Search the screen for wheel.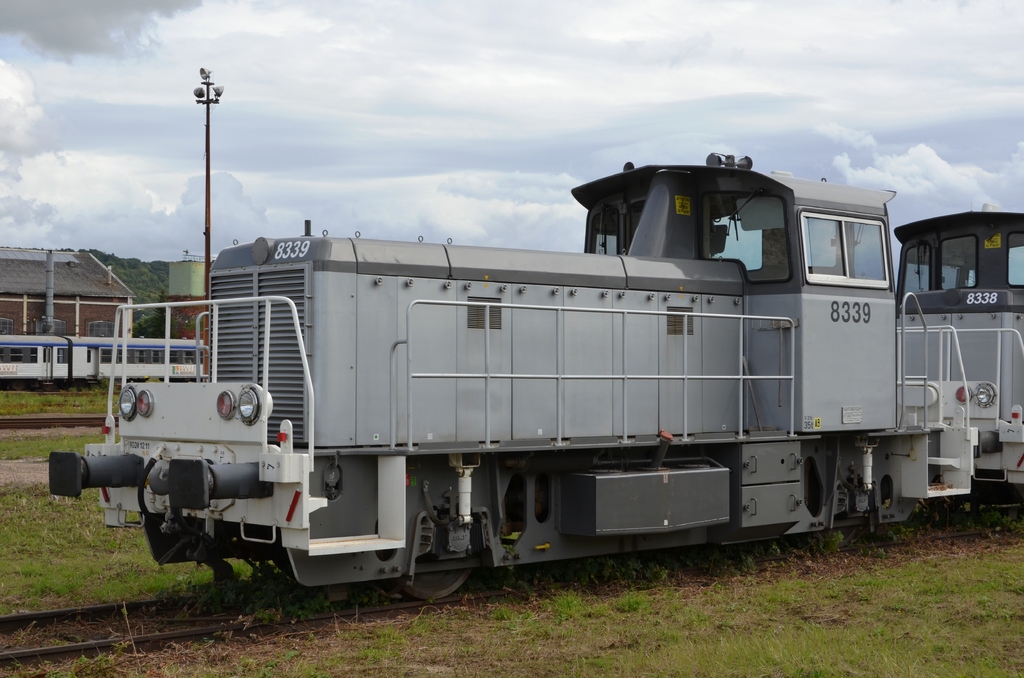
Found at (left=397, top=546, right=471, bottom=600).
